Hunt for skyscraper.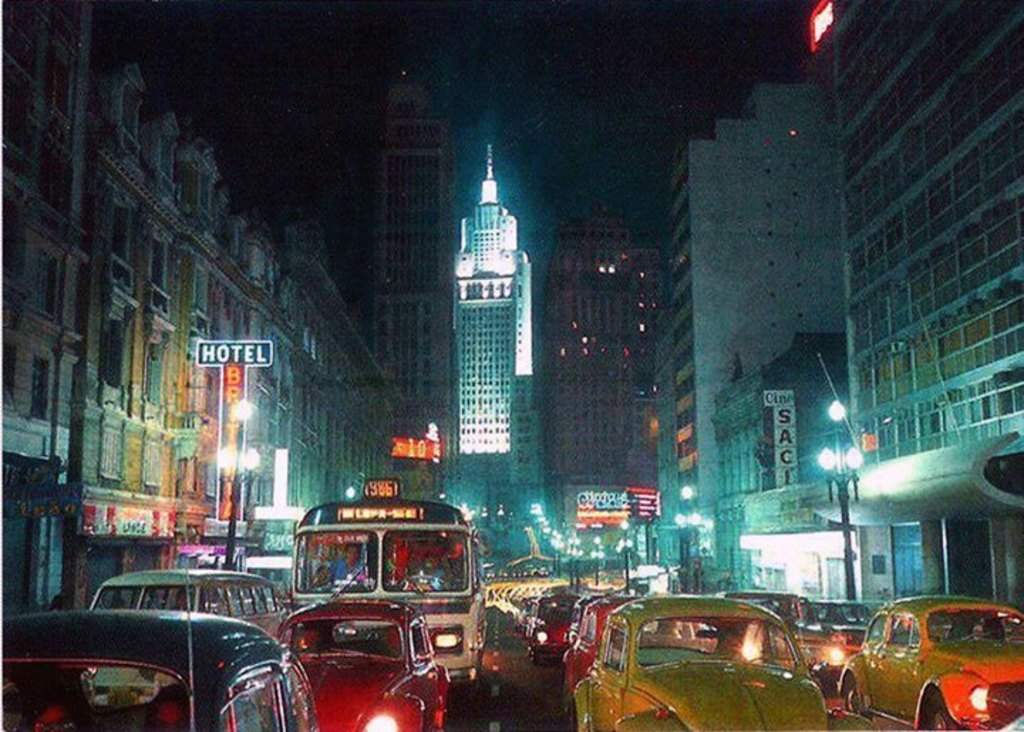
Hunted down at <box>444,159,549,506</box>.
